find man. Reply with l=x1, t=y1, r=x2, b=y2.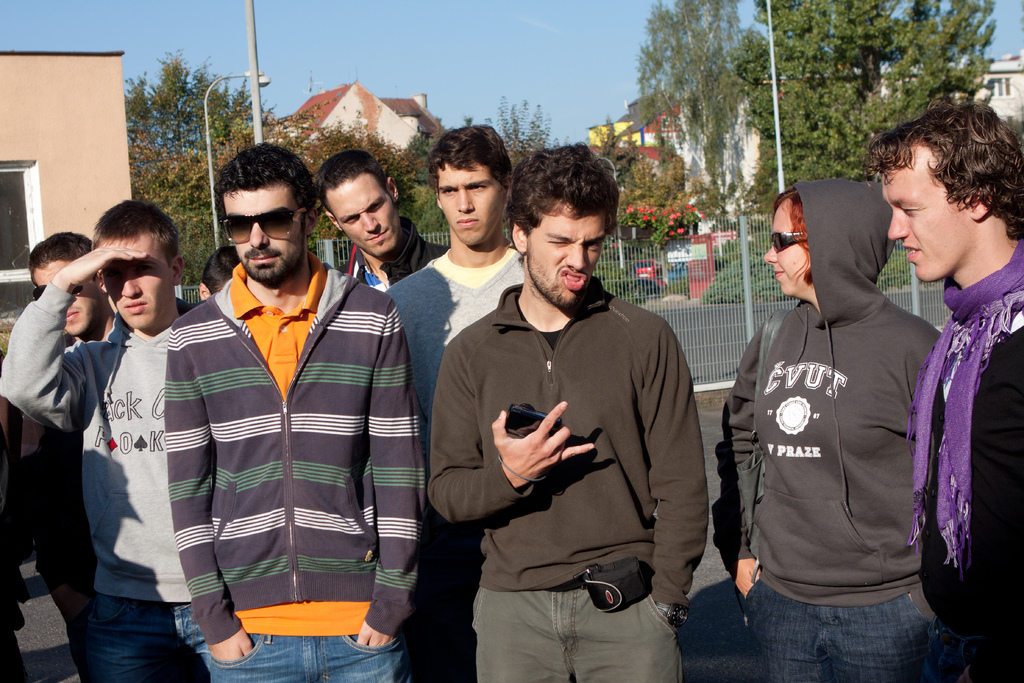
l=869, t=98, r=1023, b=682.
